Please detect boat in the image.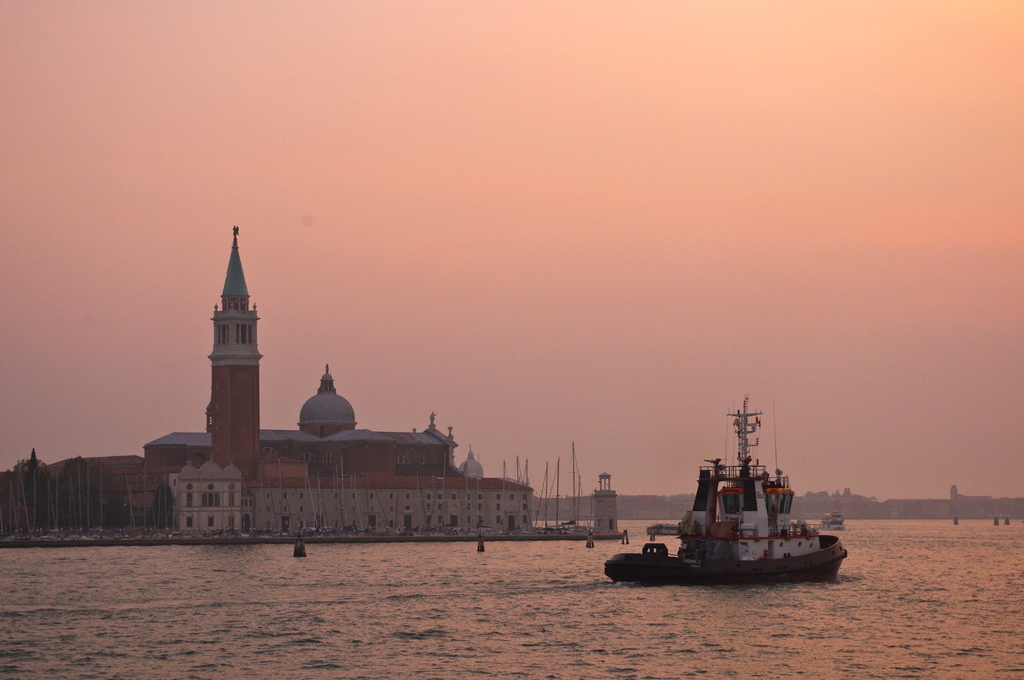
648,523,681,539.
